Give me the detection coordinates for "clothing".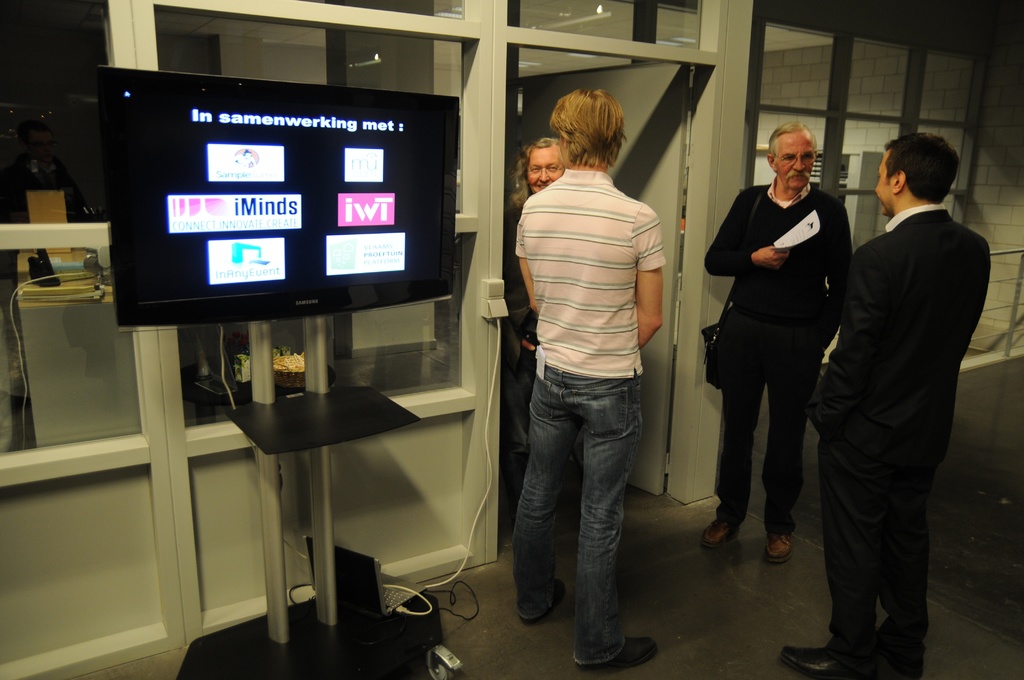
[x1=499, y1=195, x2=537, y2=542].
